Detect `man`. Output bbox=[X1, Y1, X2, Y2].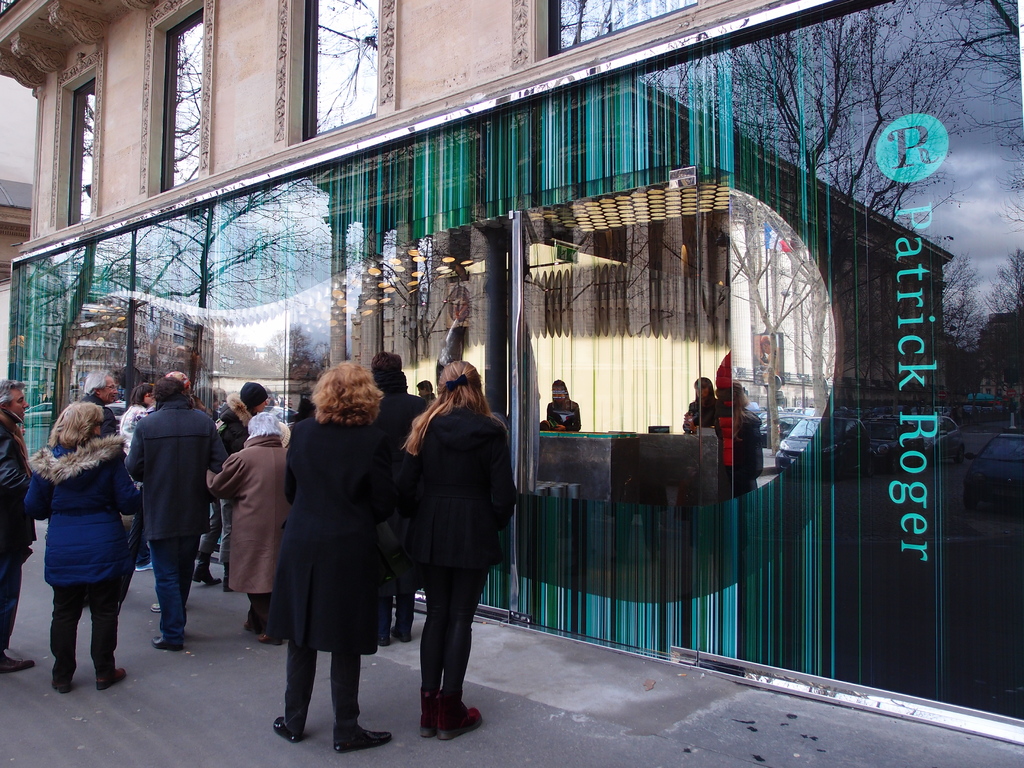
bbox=[0, 380, 28, 673].
